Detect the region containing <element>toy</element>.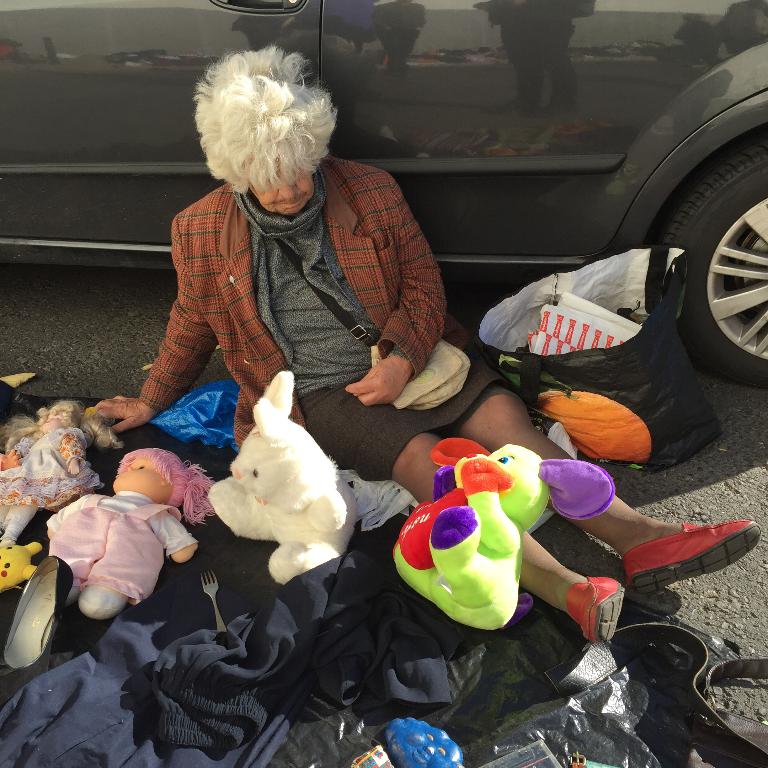
{"x1": 0, "y1": 401, "x2": 115, "y2": 548}.
